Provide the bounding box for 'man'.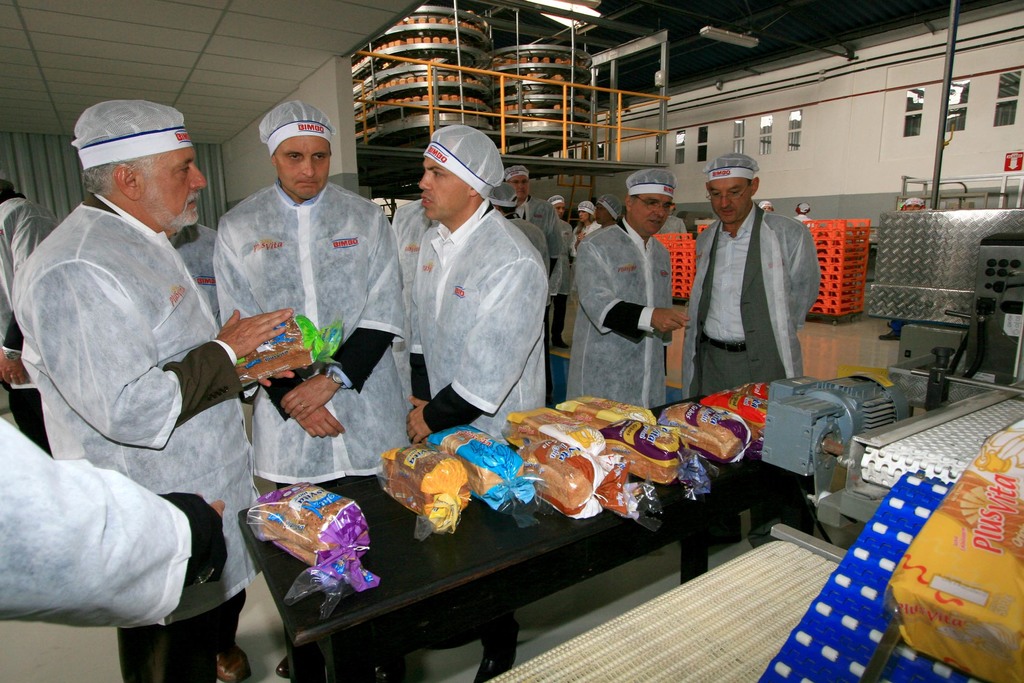
Rect(501, 165, 563, 404).
